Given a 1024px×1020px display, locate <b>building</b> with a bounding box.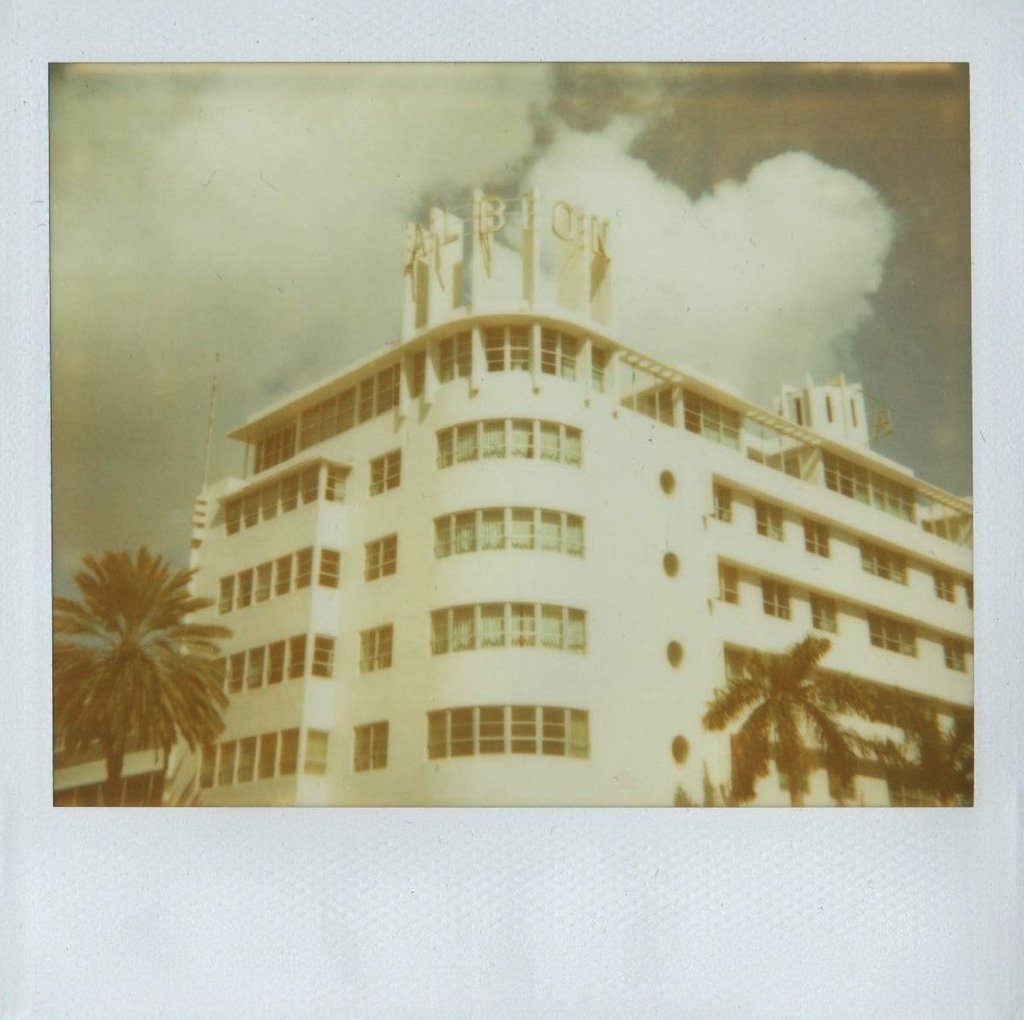
Located: (51, 717, 170, 809).
